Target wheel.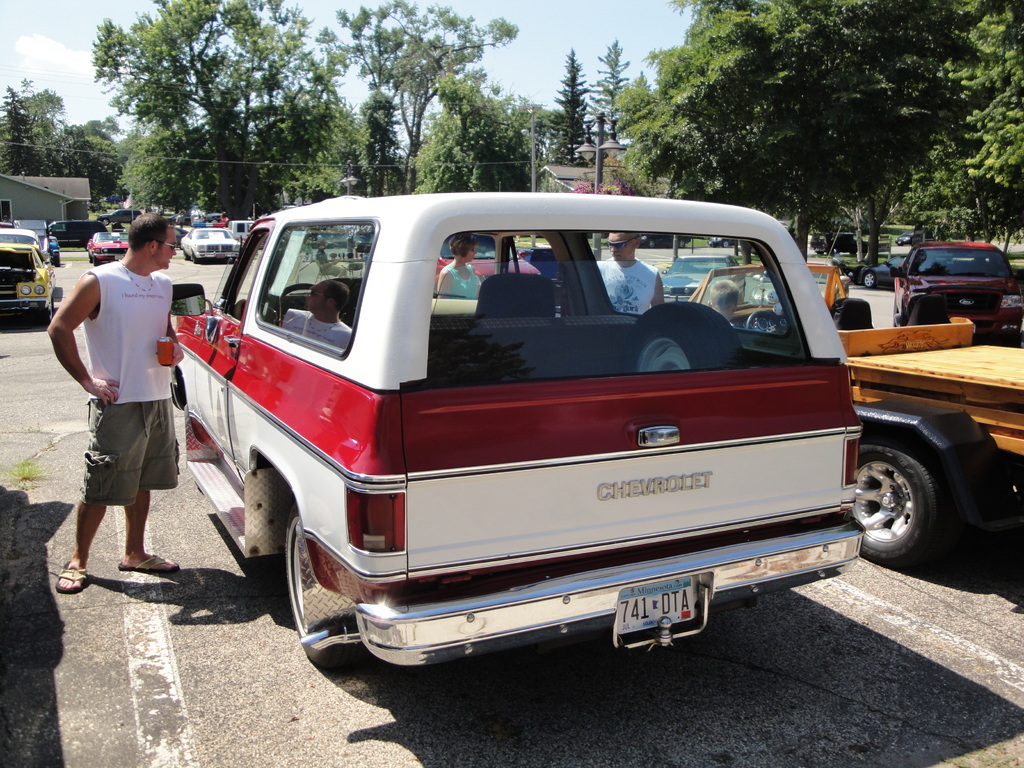
Target region: [276, 504, 348, 672].
